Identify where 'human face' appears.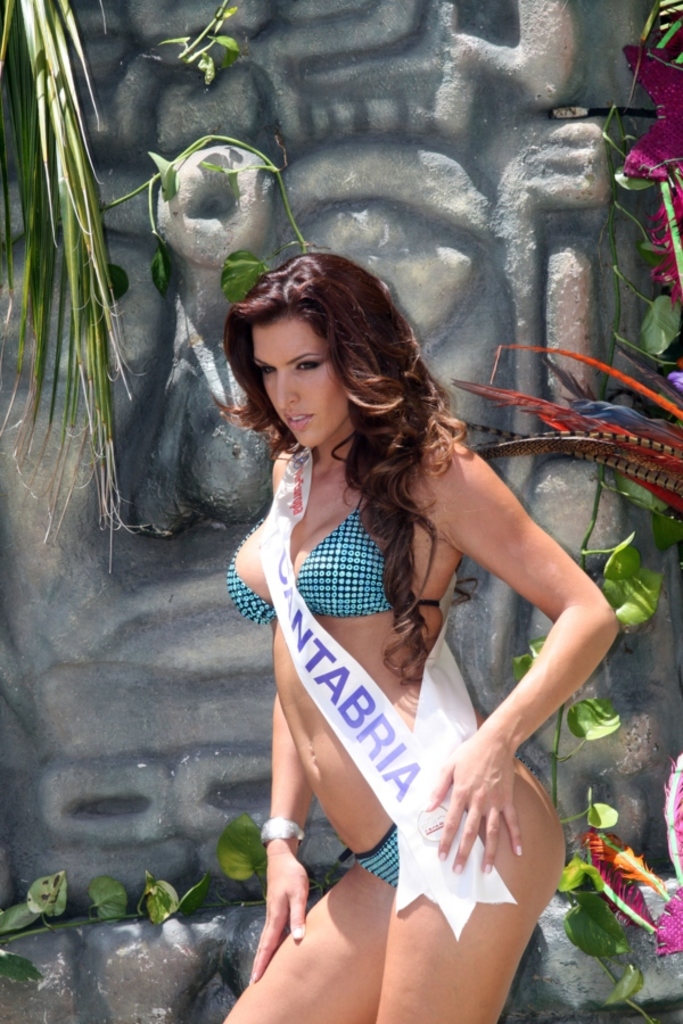
Appears at detection(254, 314, 345, 455).
